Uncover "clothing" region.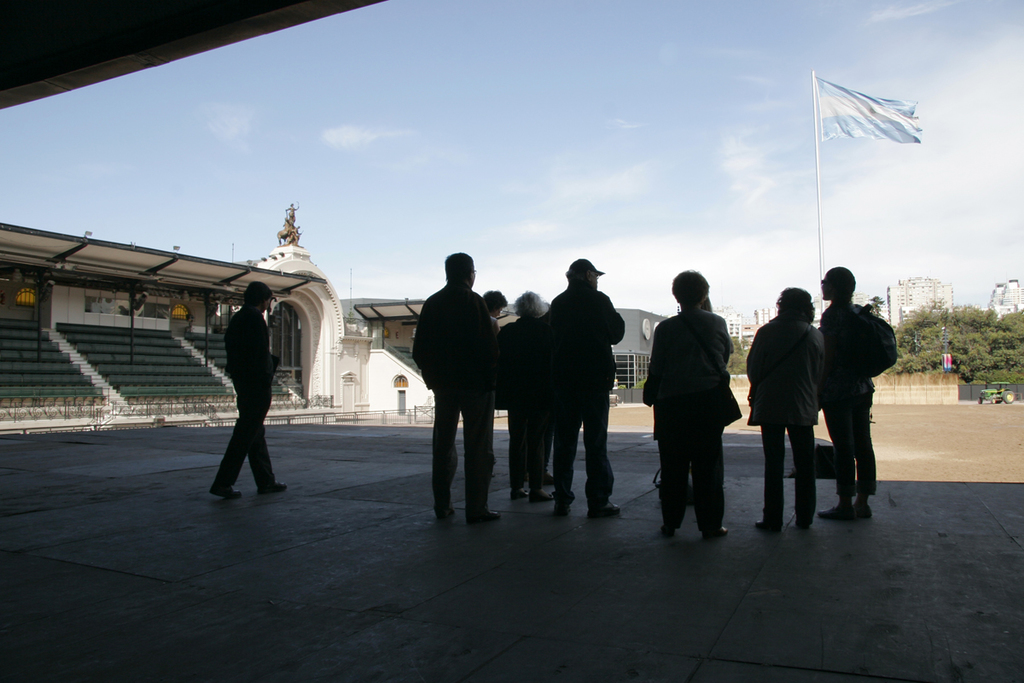
Uncovered: rect(546, 284, 627, 486).
